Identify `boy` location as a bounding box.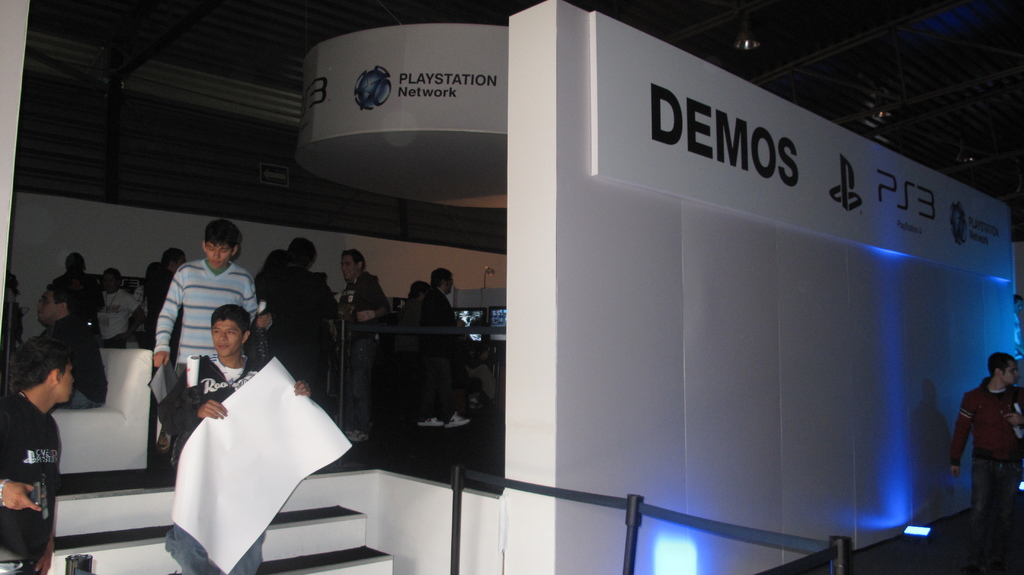
[0,337,72,574].
